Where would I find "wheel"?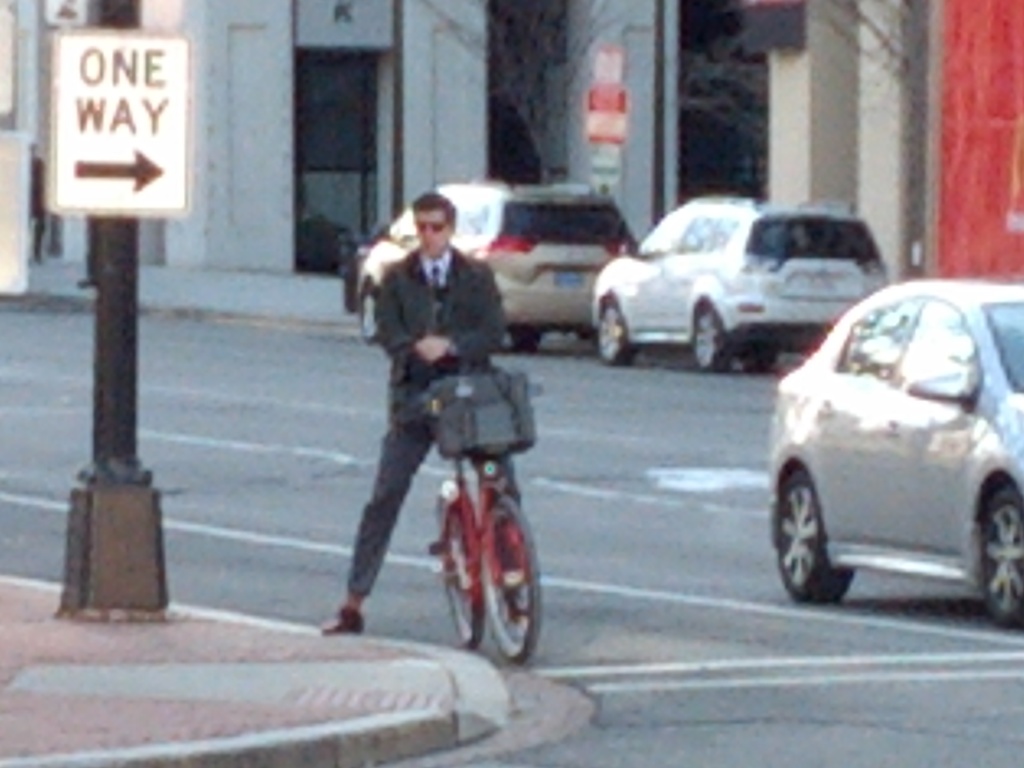
At box(694, 302, 741, 371).
